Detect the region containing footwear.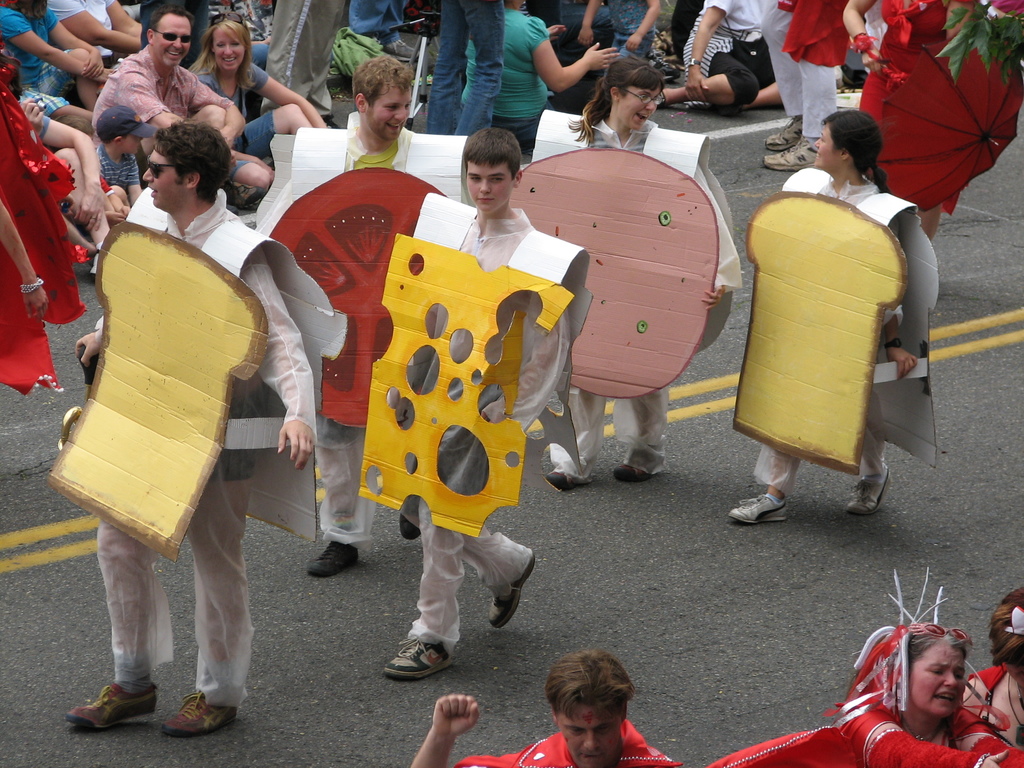
490/553/535/628.
